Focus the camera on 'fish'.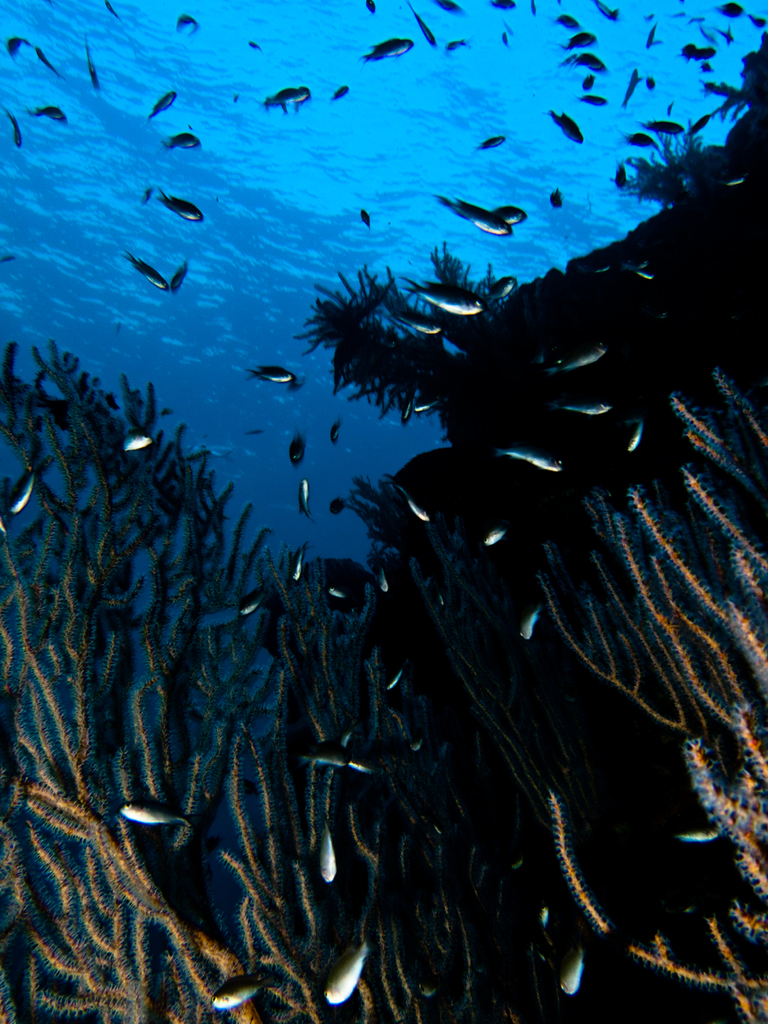
Focus region: [left=506, top=445, right=576, bottom=478].
